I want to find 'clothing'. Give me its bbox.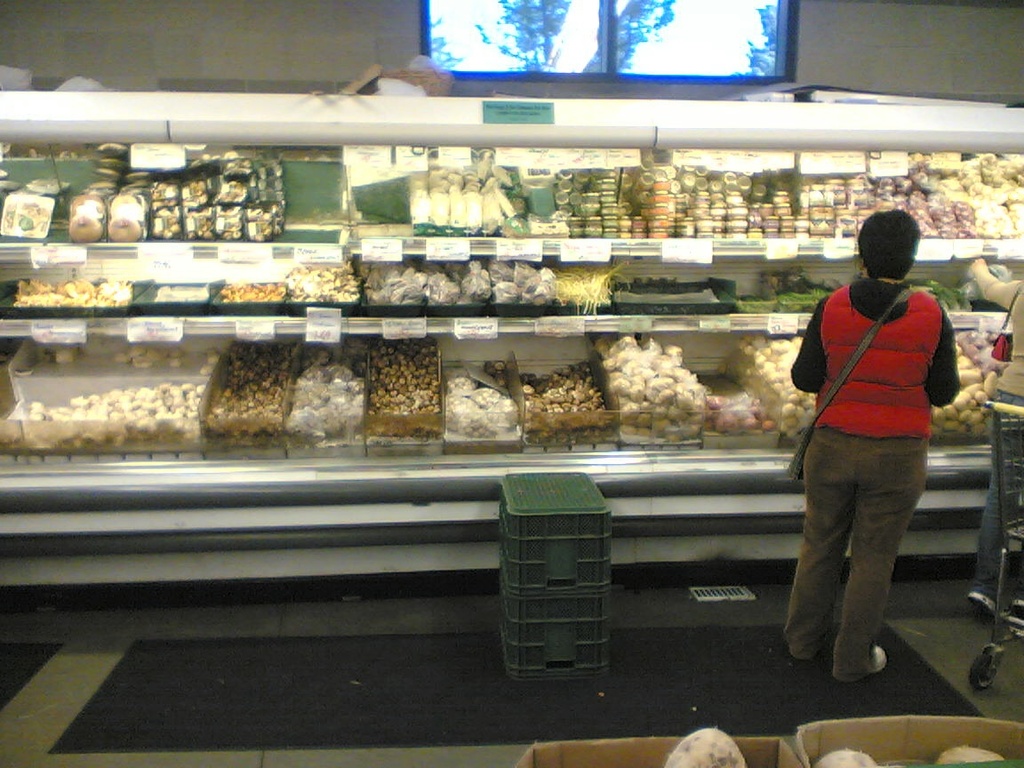
box(788, 247, 958, 631).
